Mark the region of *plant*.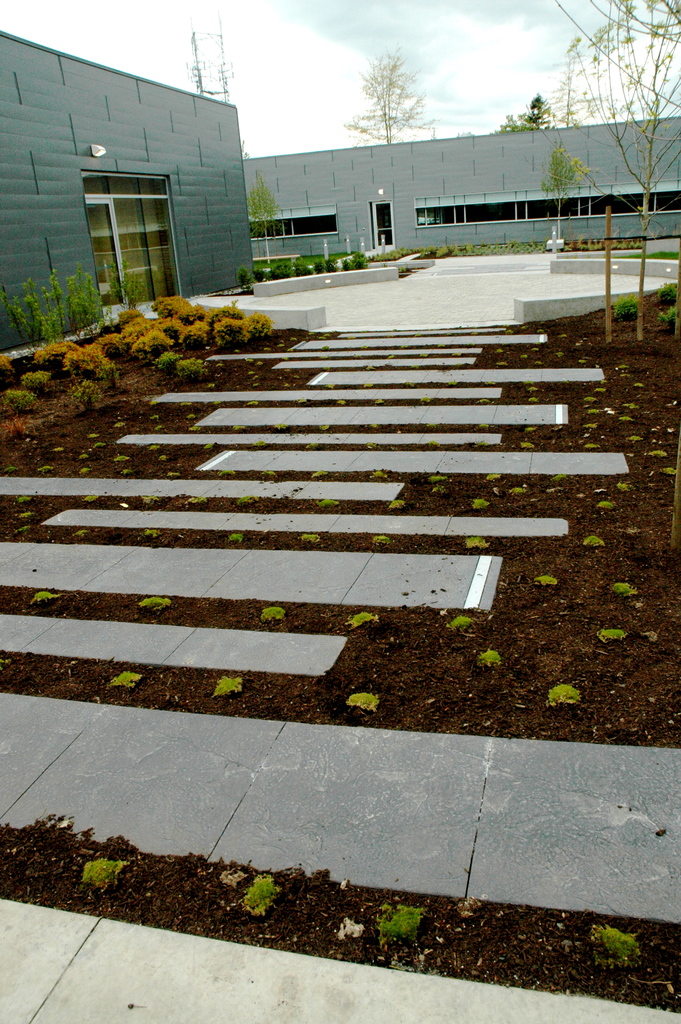
Region: rect(107, 262, 144, 303).
